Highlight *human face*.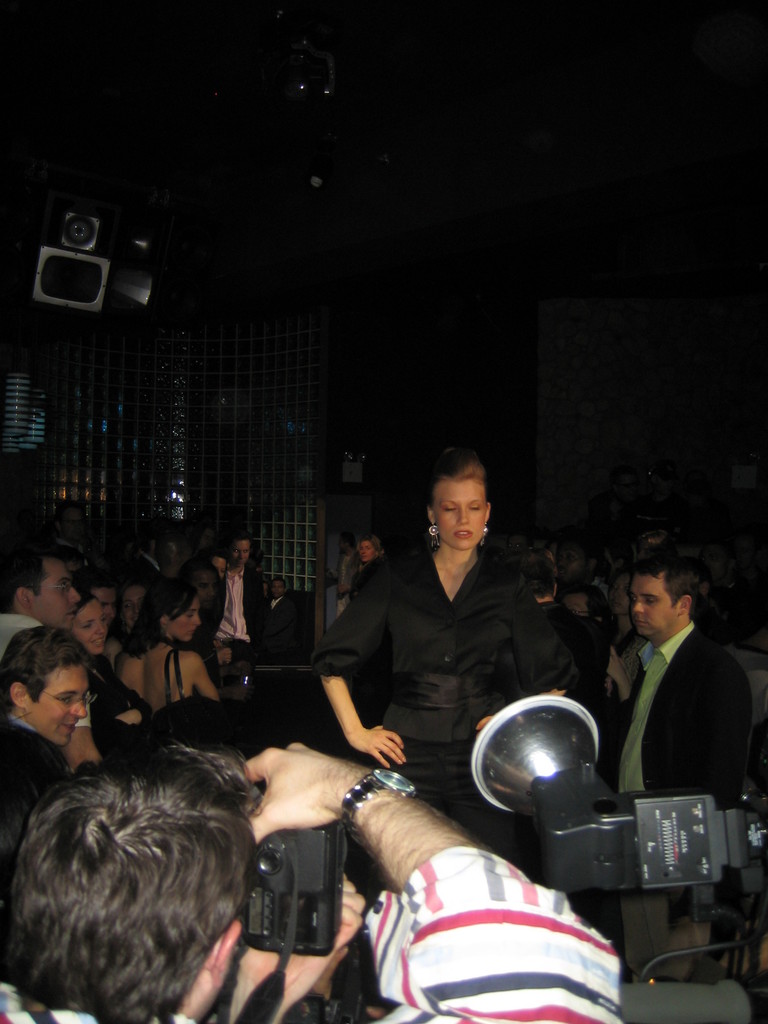
Highlighted region: <box>435,475,486,550</box>.
